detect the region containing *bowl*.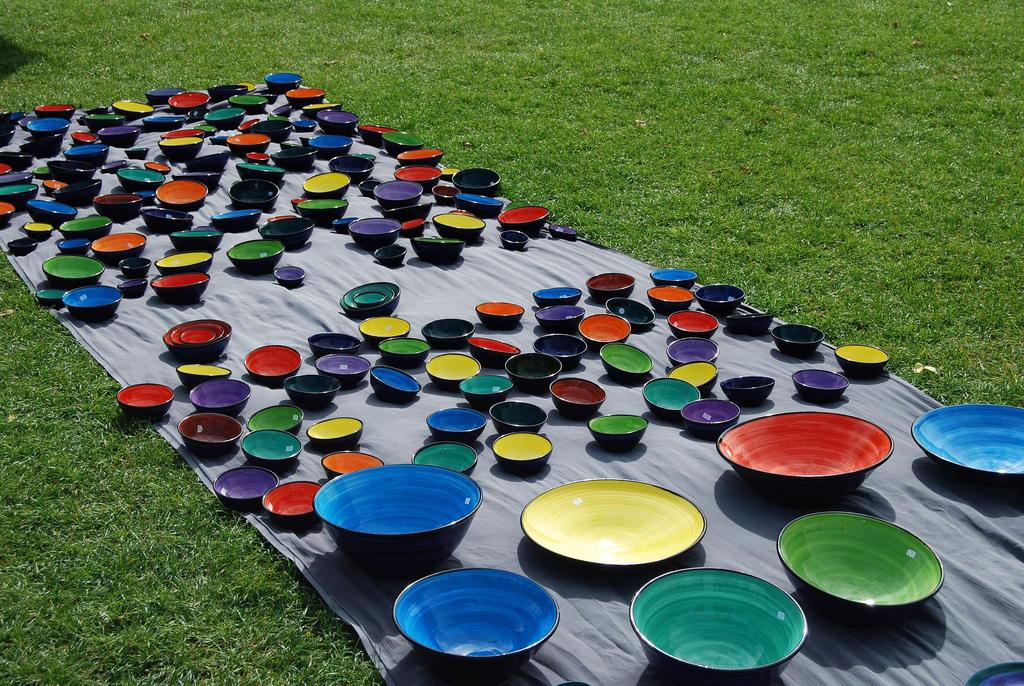
select_region(342, 285, 392, 306).
